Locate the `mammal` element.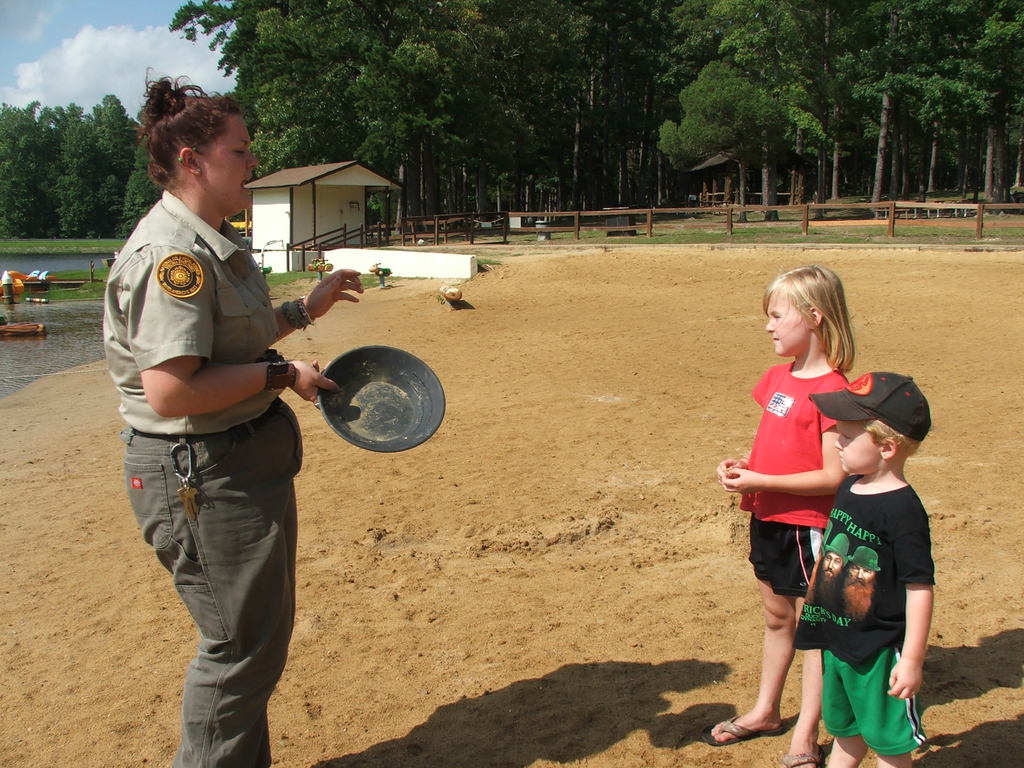
Element bbox: <bbox>795, 367, 936, 767</bbox>.
